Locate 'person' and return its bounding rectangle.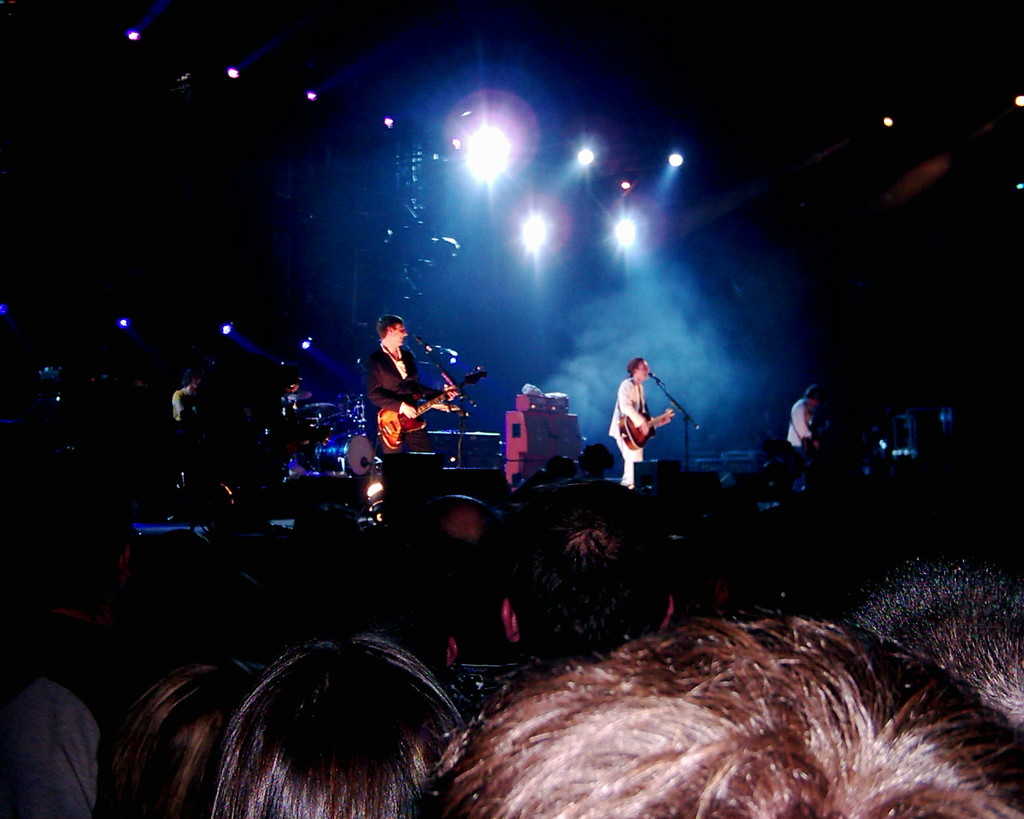
bbox=[169, 371, 210, 446].
